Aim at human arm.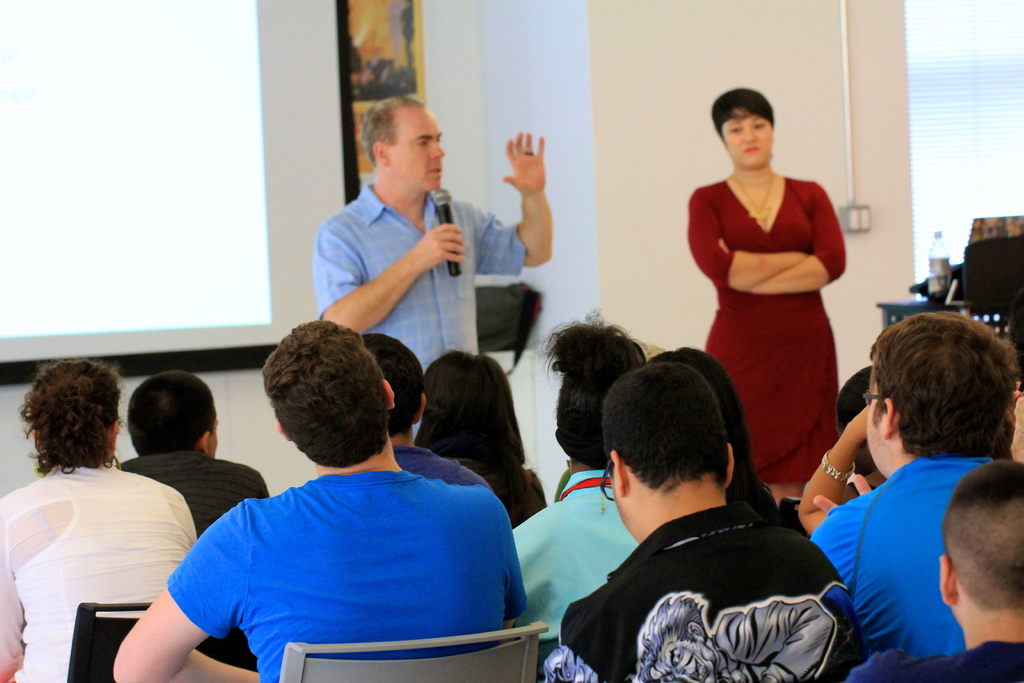
Aimed at {"left": 490, "top": 135, "right": 564, "bottom": 280}.
